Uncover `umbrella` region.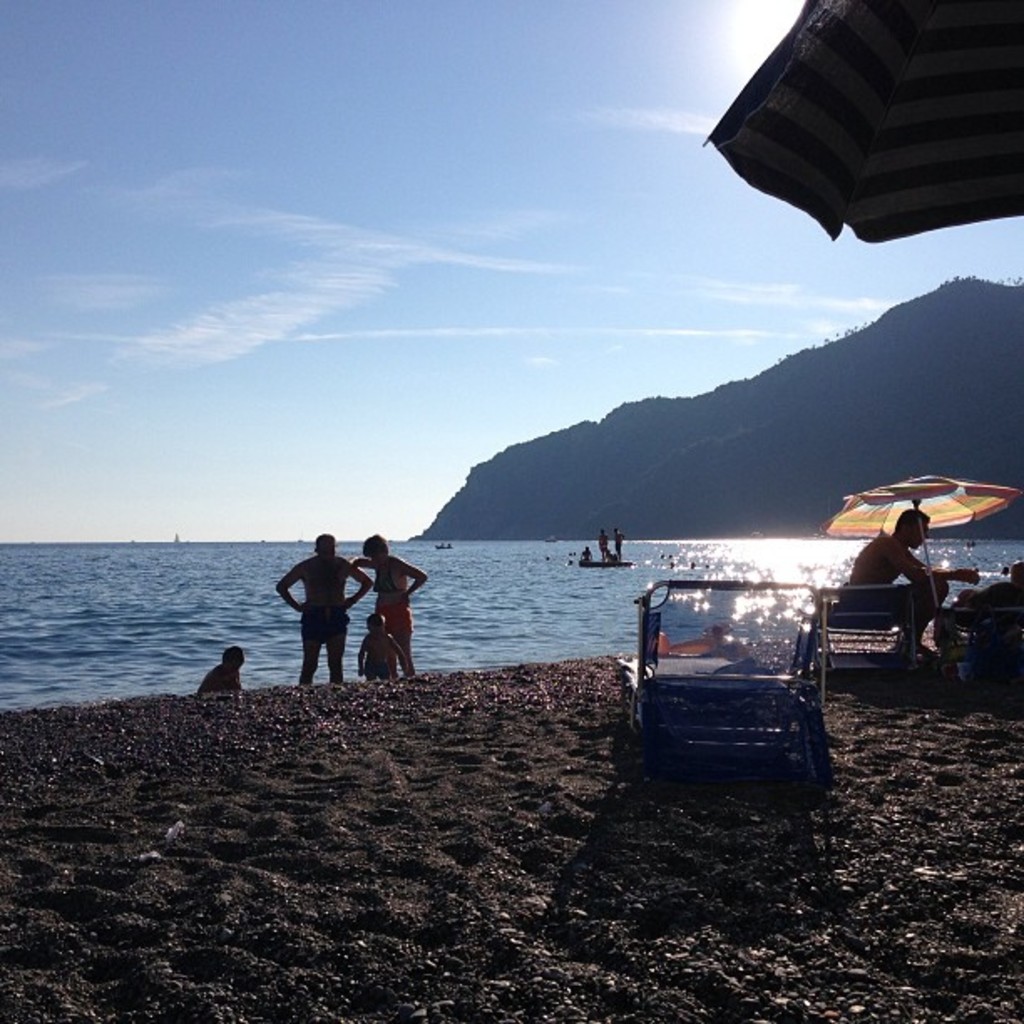
Uncovered: (701,0,1022,241).
